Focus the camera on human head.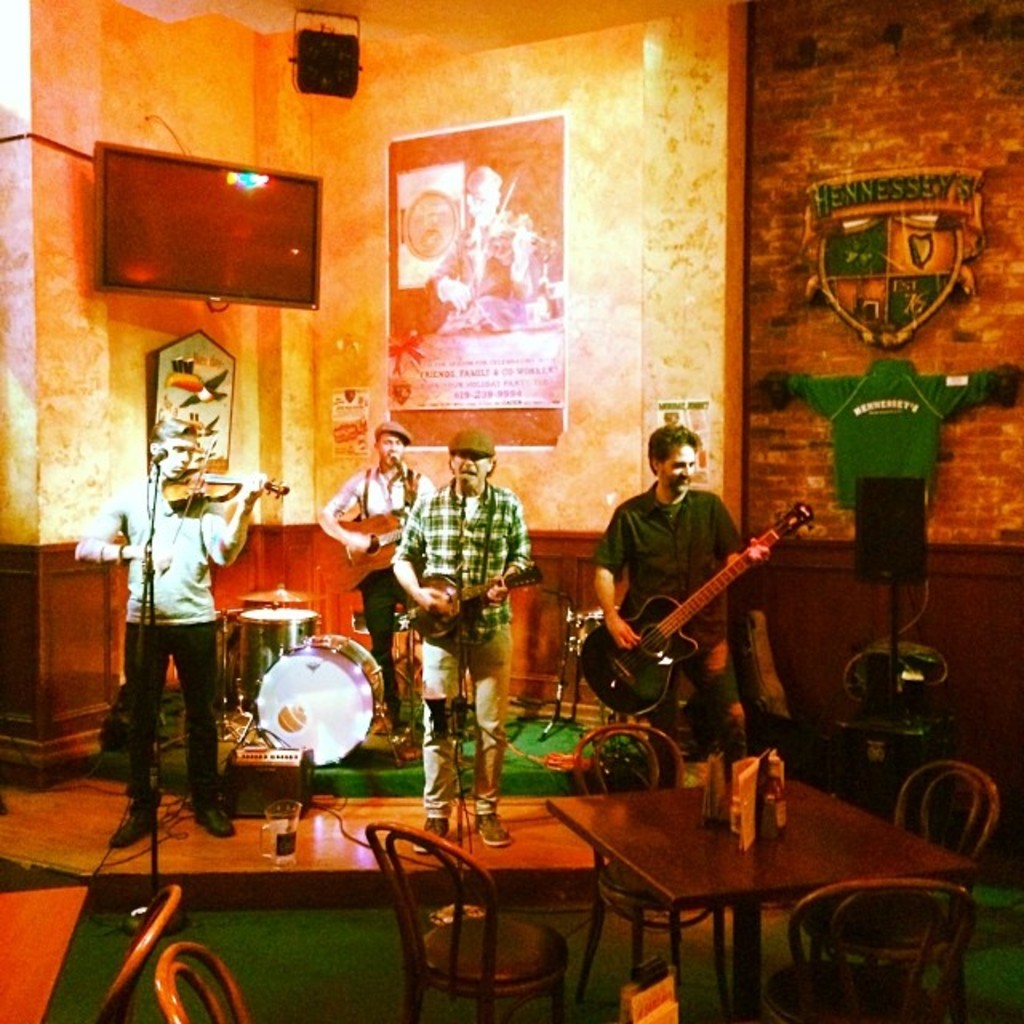
Focus region: 373,418,414,472.
